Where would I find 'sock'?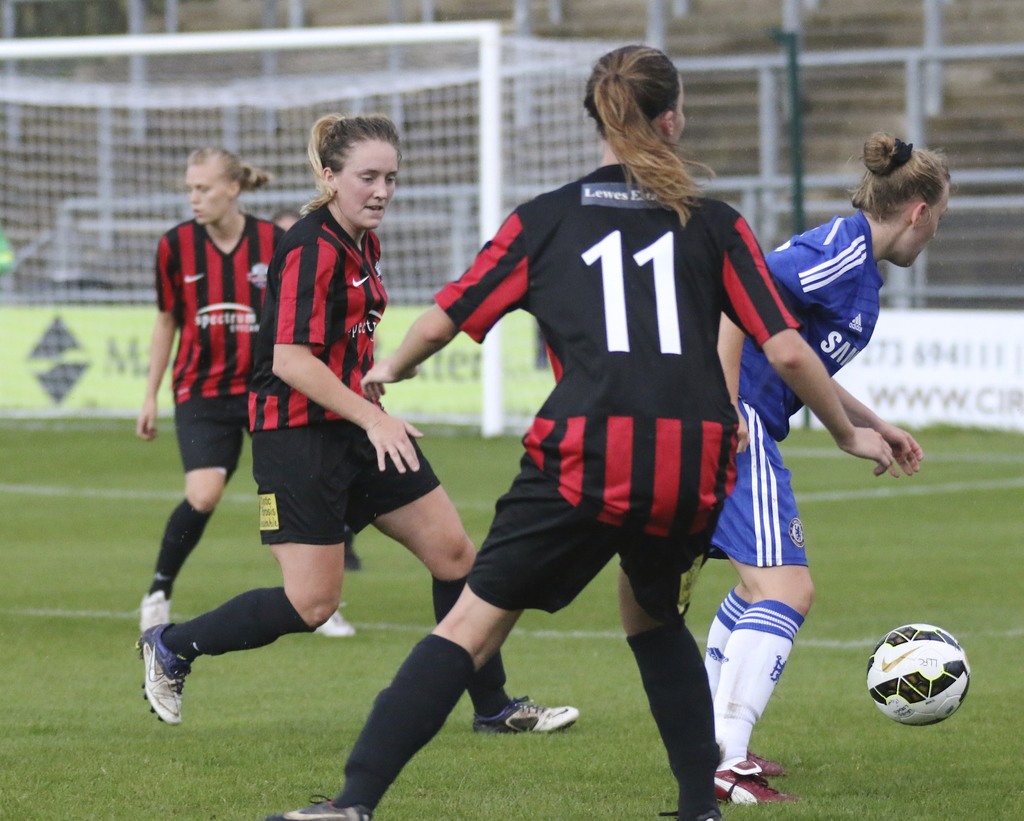
At select_region(163, 581, 316, 660).
